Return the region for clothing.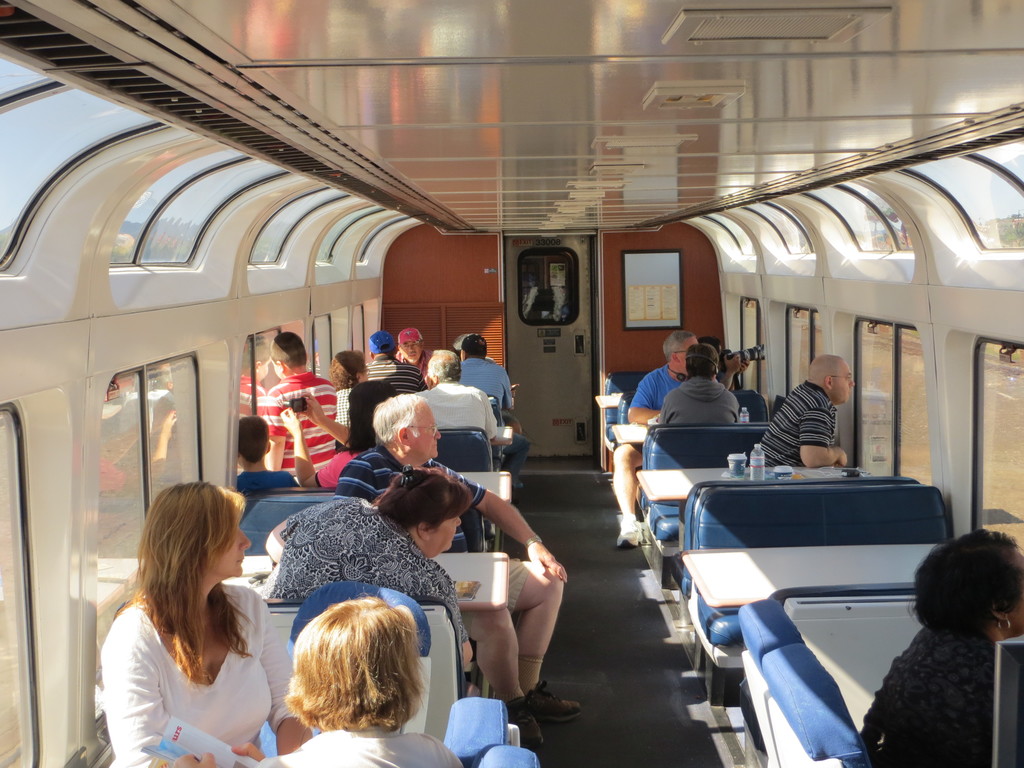
{"x1": 412, "y1": 383, "x2": 500, "y2": 439}.
